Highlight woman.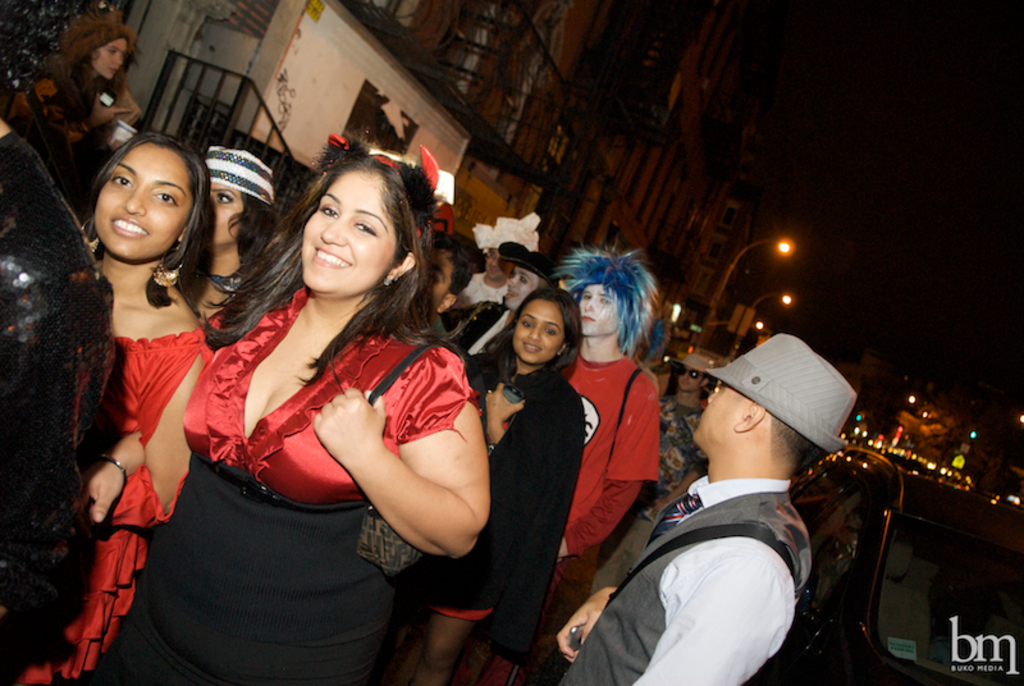
Highlighted region: x1=20, y1=12, x2=138, y2=183.
